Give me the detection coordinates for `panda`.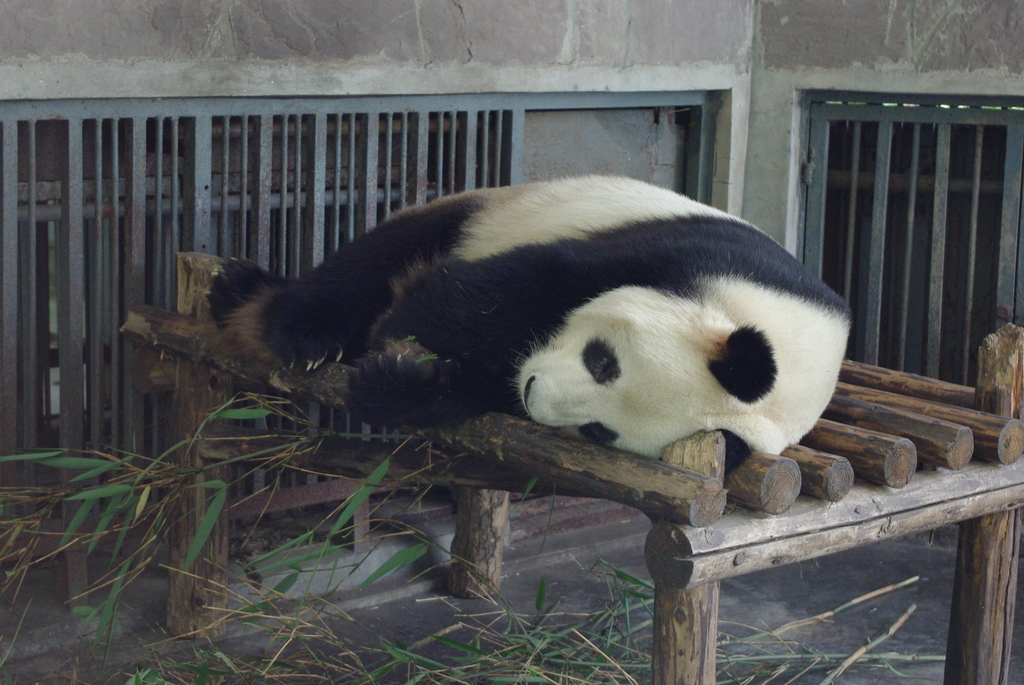
209/168/854/462.
